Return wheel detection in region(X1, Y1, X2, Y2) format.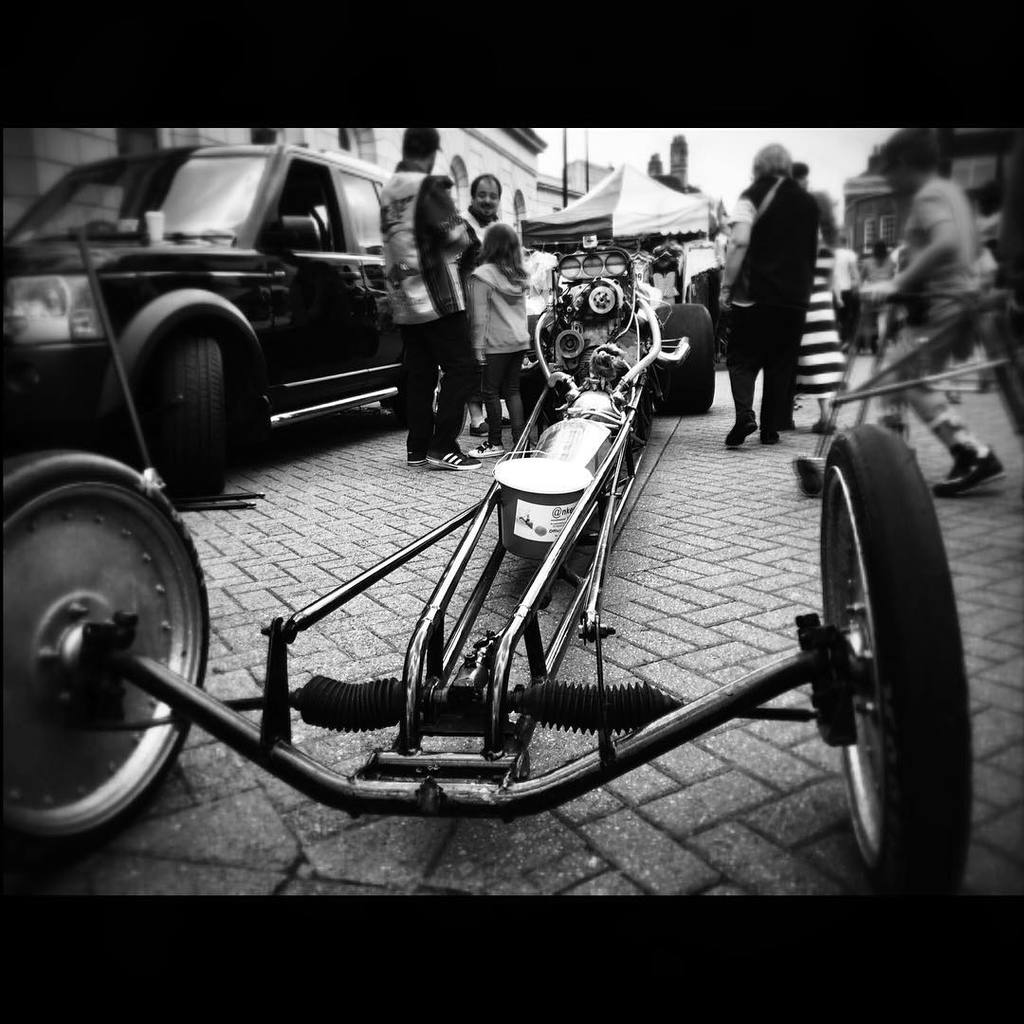
region(519, 356, 553, 419).
